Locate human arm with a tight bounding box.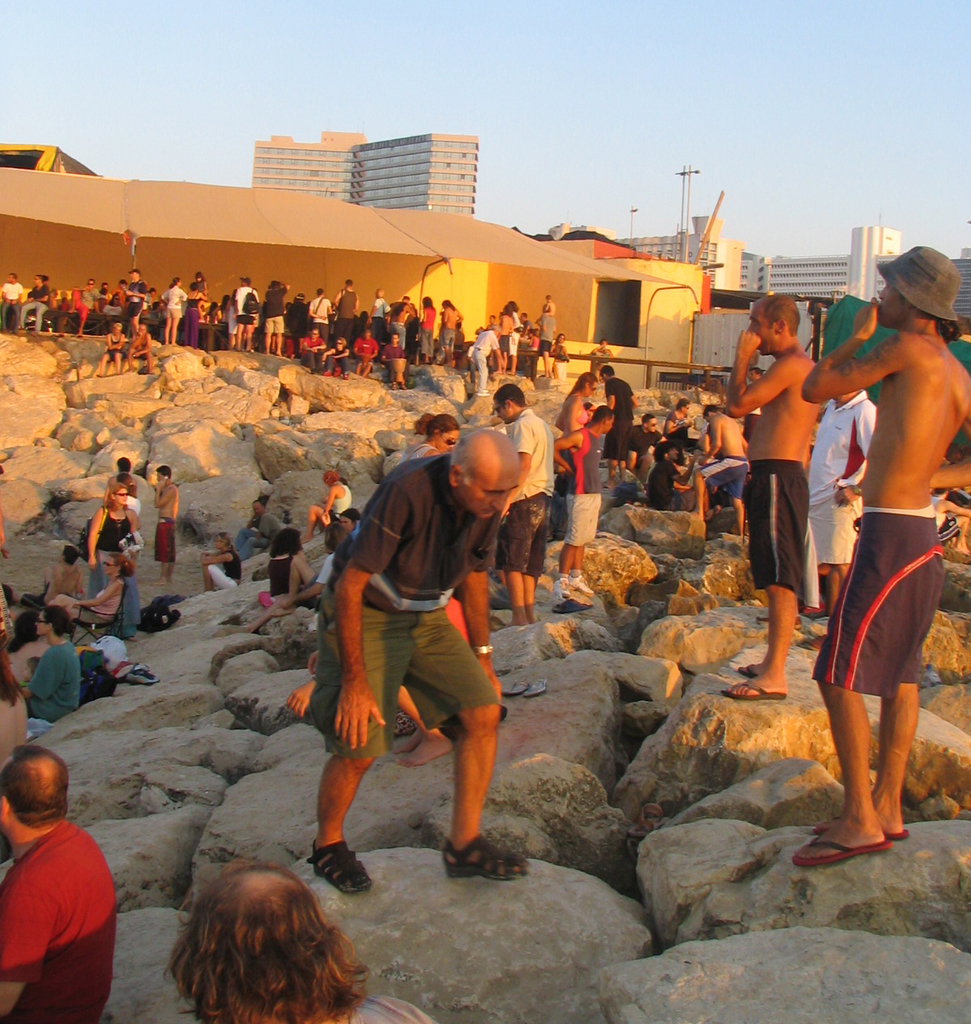
l=329, t=479, r=401, b=752.
